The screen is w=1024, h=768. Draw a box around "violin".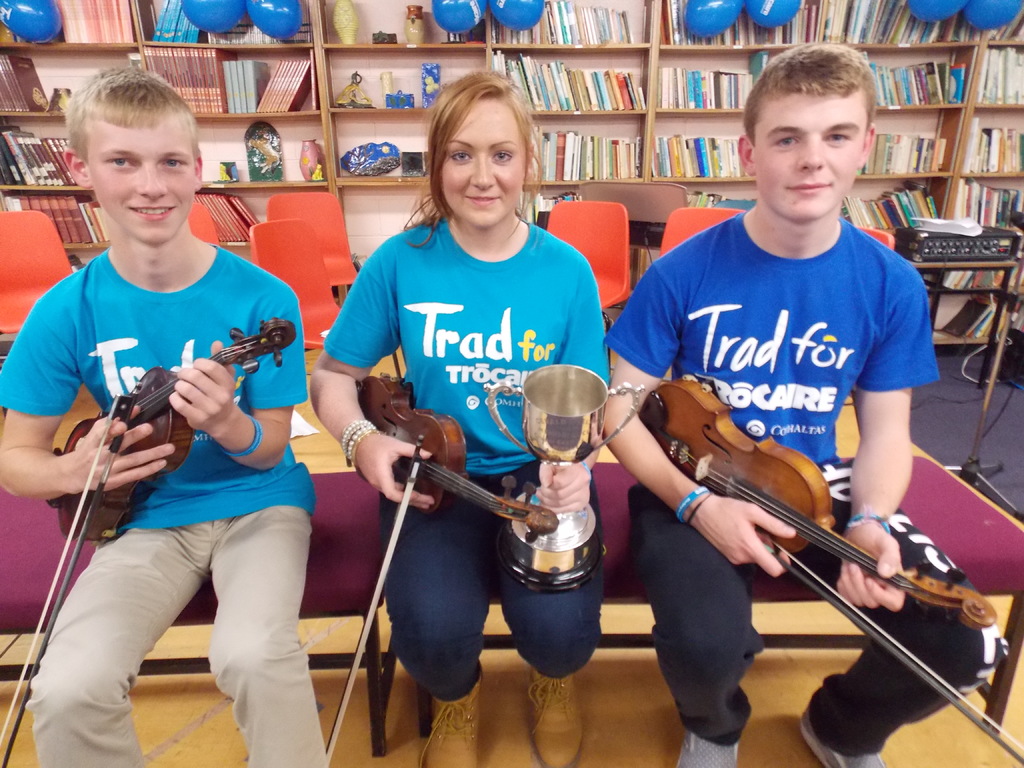
{"x1": 318, "y1": 368, "x2": 557, "y2": 766}.
